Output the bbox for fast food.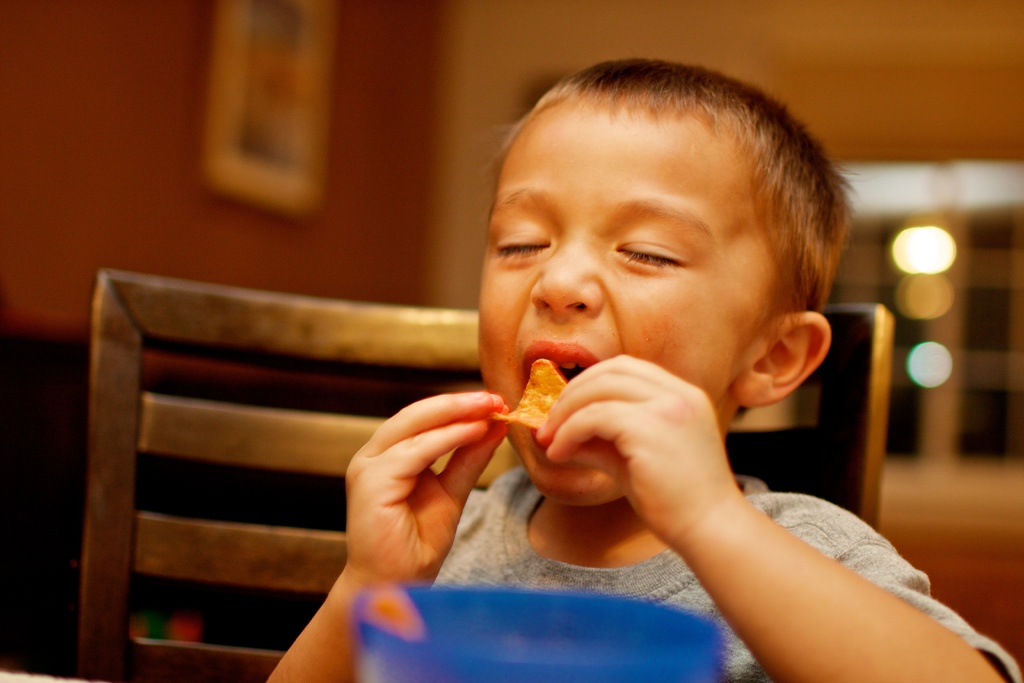
(507,372,579,449).
